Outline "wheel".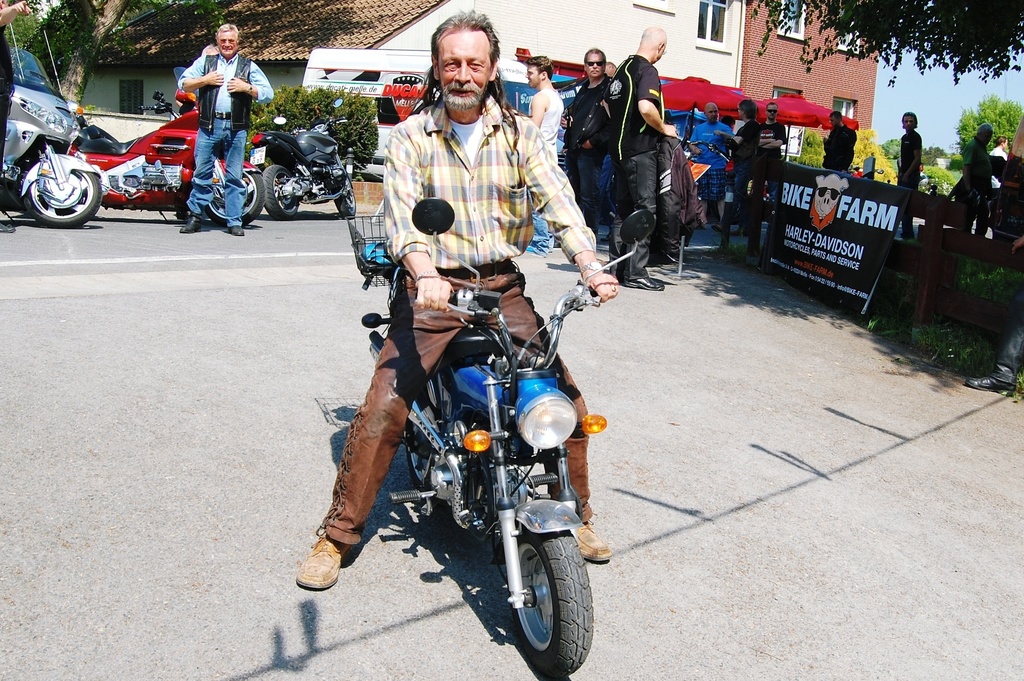
Outline: 403,380,433,486.
